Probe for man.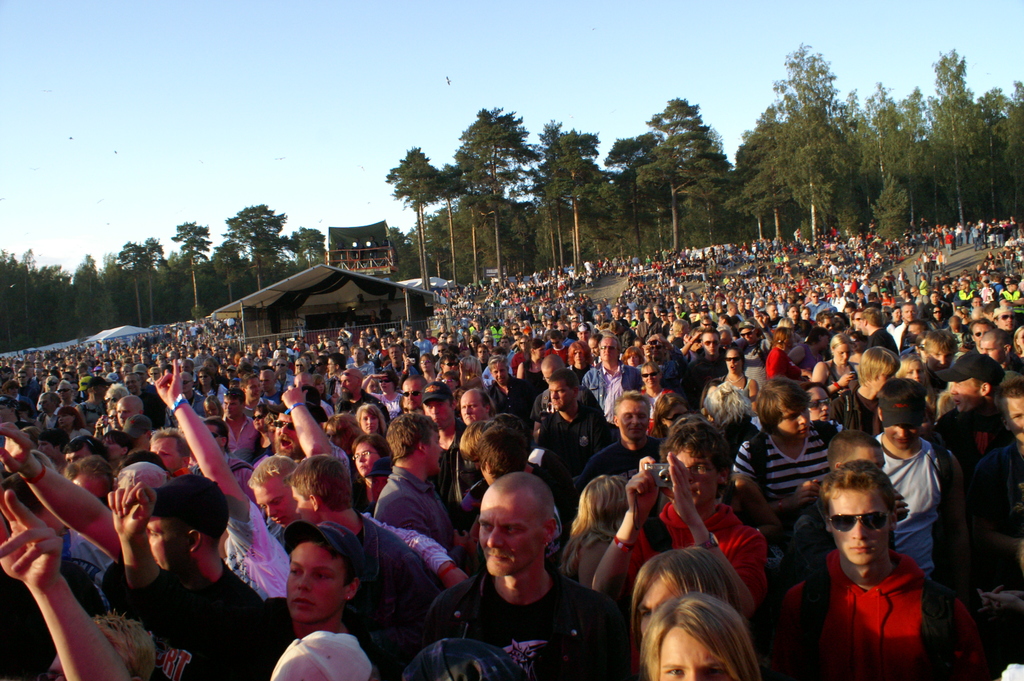
Probe result: x1=271, y1=455, x2=470, y2=588.
